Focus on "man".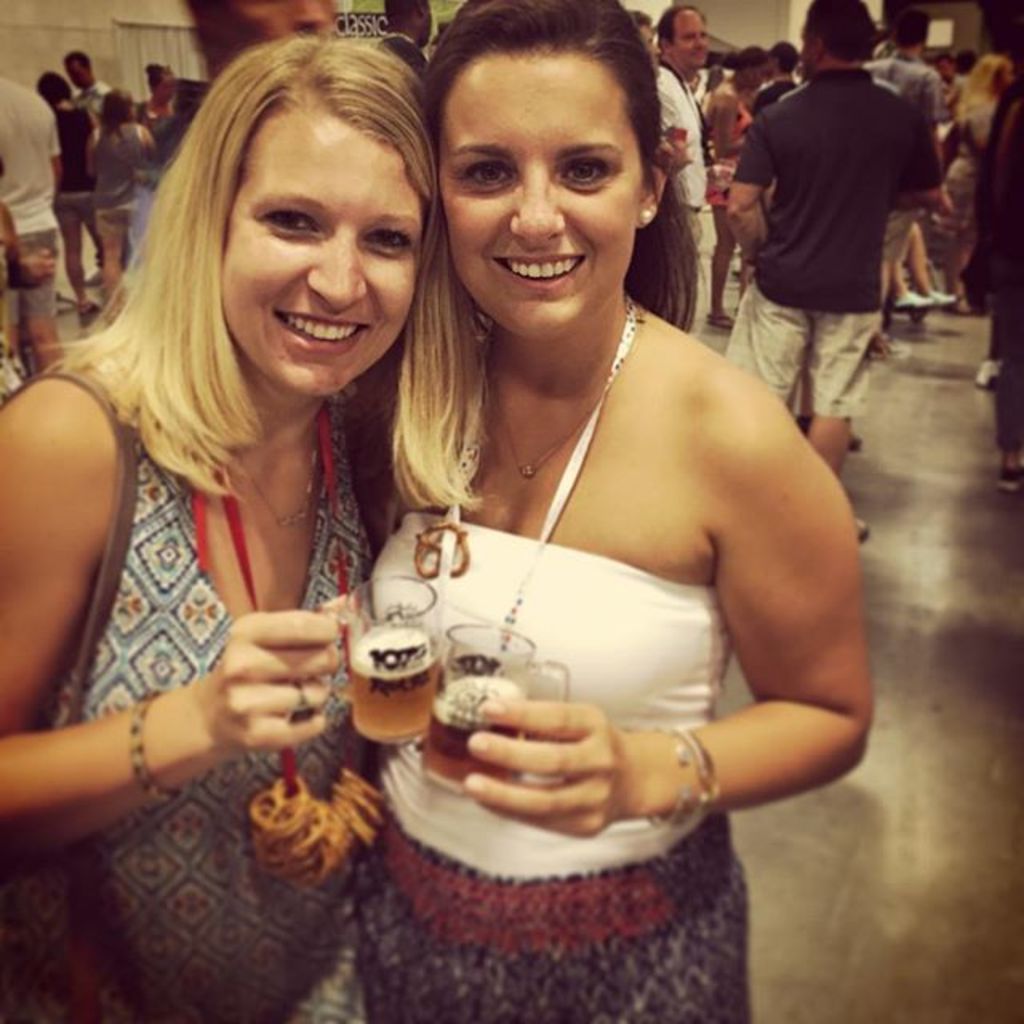
Focused at (645,0,720,347).
